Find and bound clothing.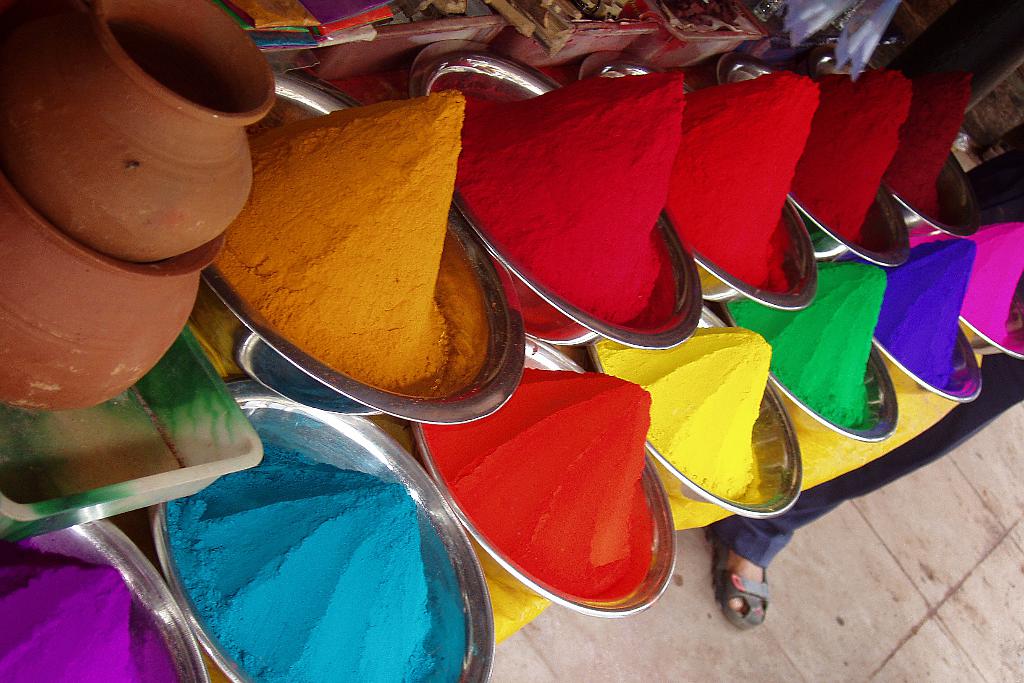
Bound: [708,356,1023,568].
